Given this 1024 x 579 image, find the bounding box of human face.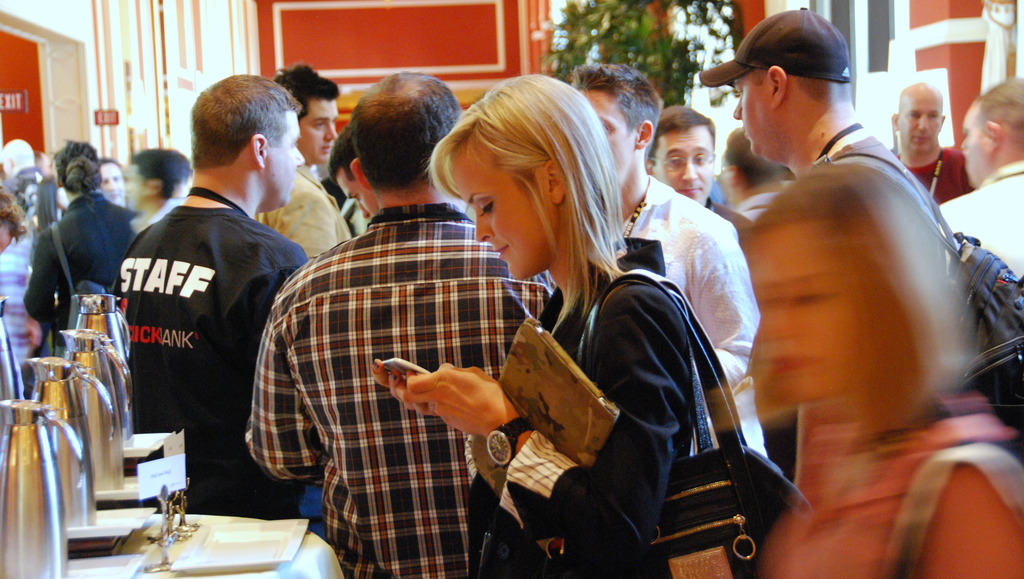
rect(99, 165, 125, 206).
